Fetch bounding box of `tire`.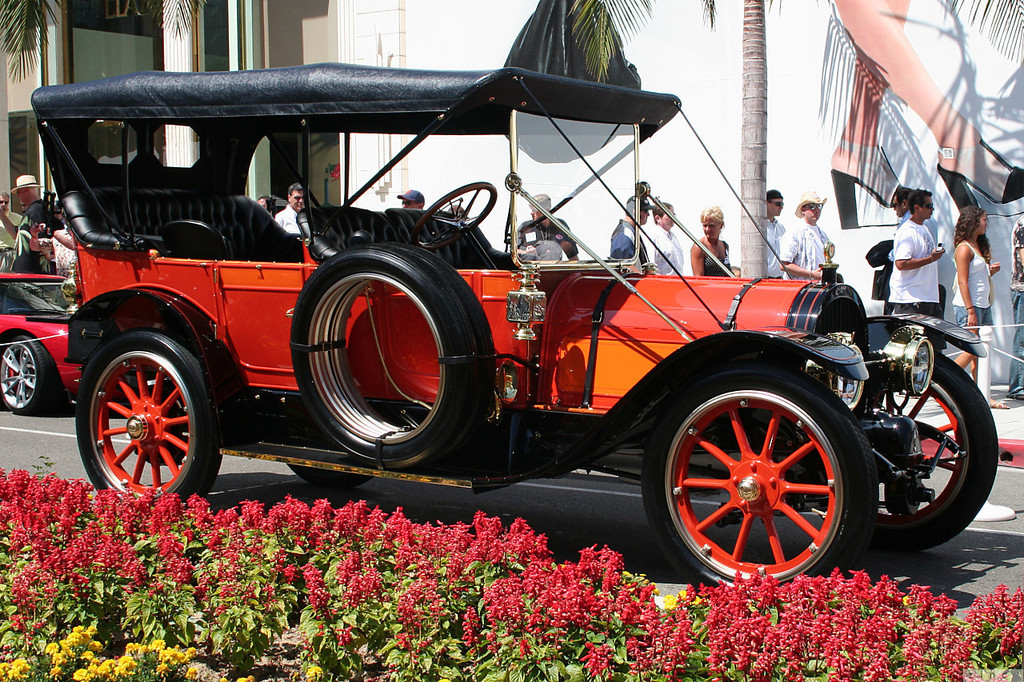
Bbox: (x1=818, y1=348, x2=998, y2=550).
